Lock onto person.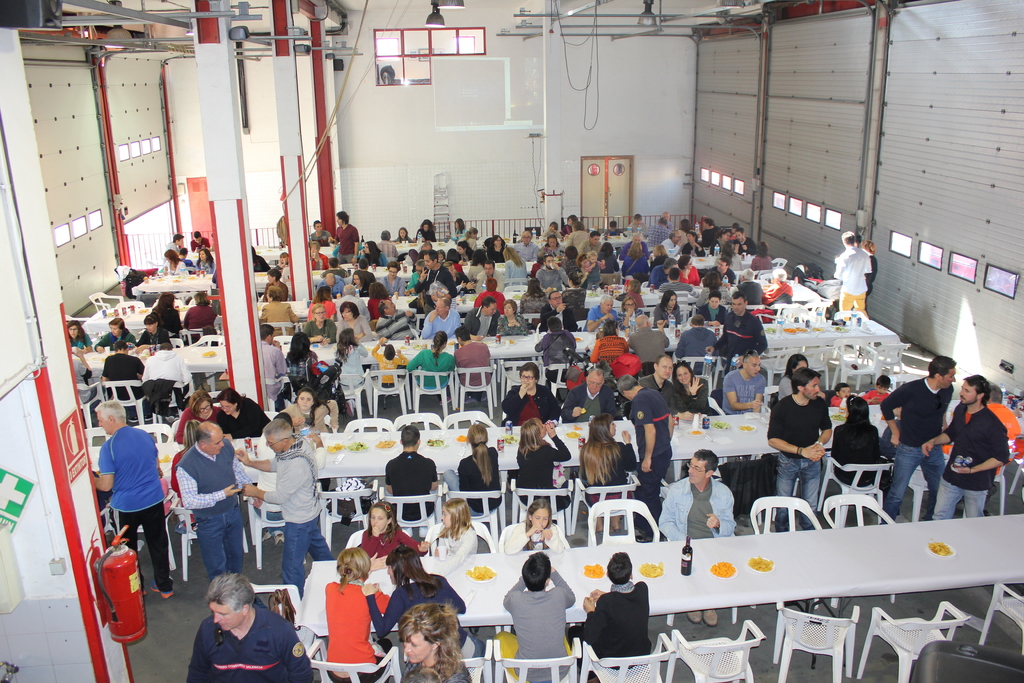
Locked: 697/290/726/327.
